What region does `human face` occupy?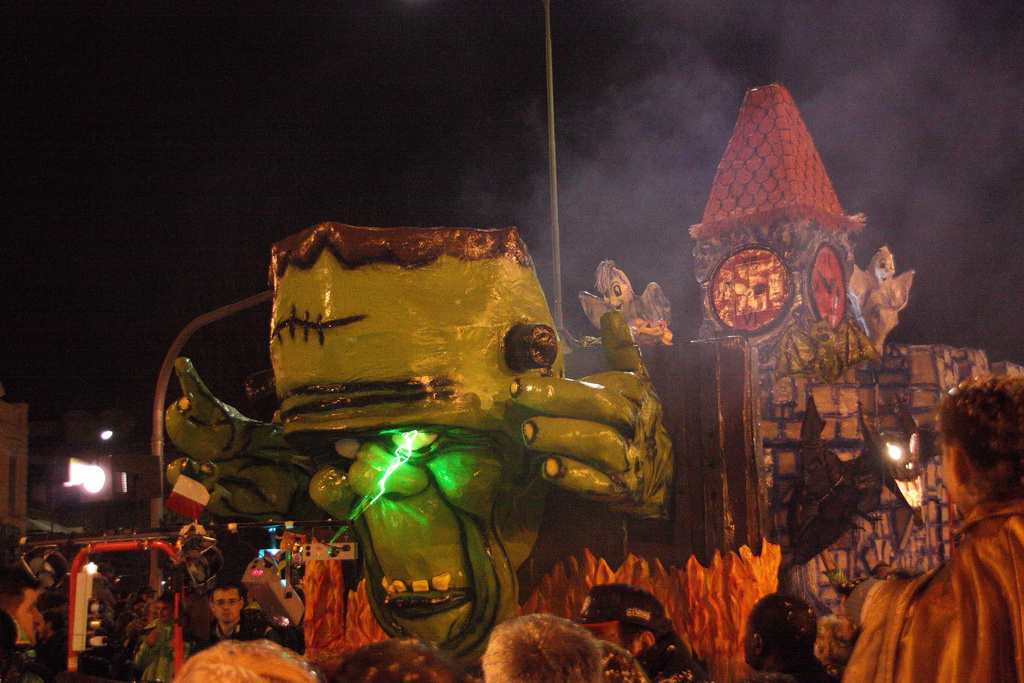
detection(17, 587, 38, 642).
